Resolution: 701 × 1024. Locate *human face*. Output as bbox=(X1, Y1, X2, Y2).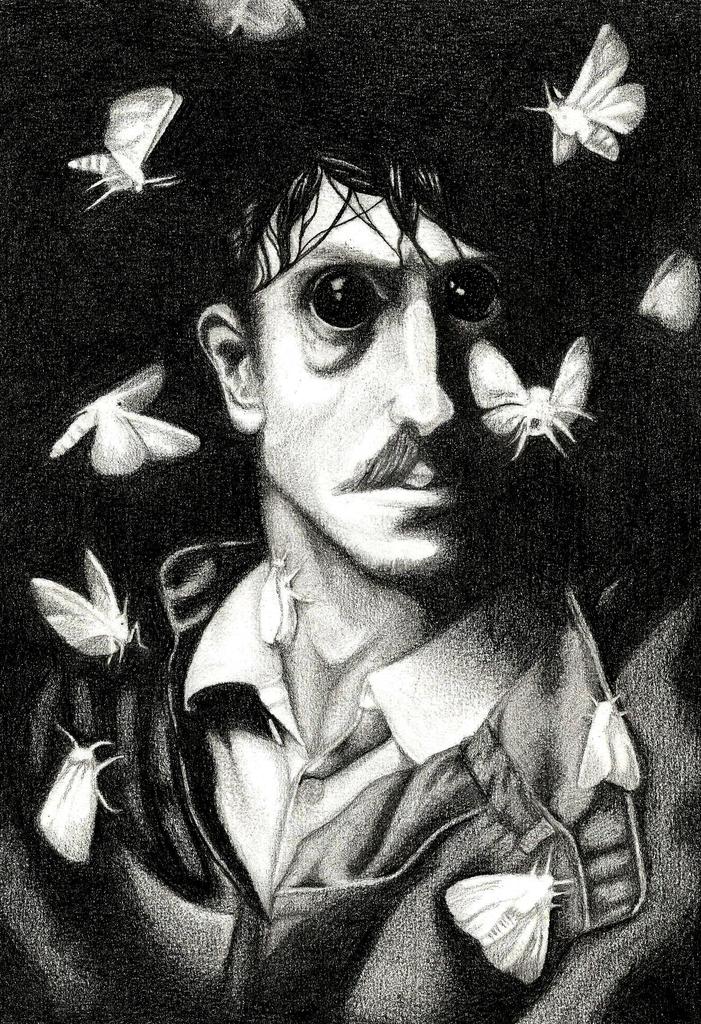
bbox=(203, 141, 534, 563).
